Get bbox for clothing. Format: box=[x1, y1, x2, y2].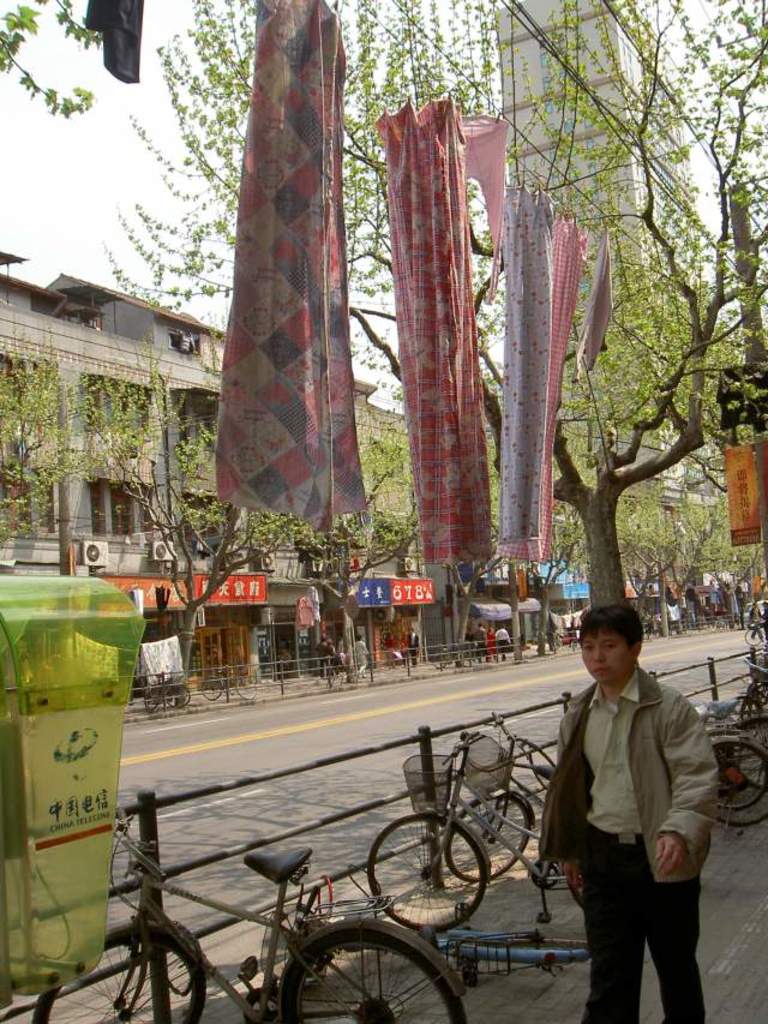
box=[494, 630, 509, 666].
